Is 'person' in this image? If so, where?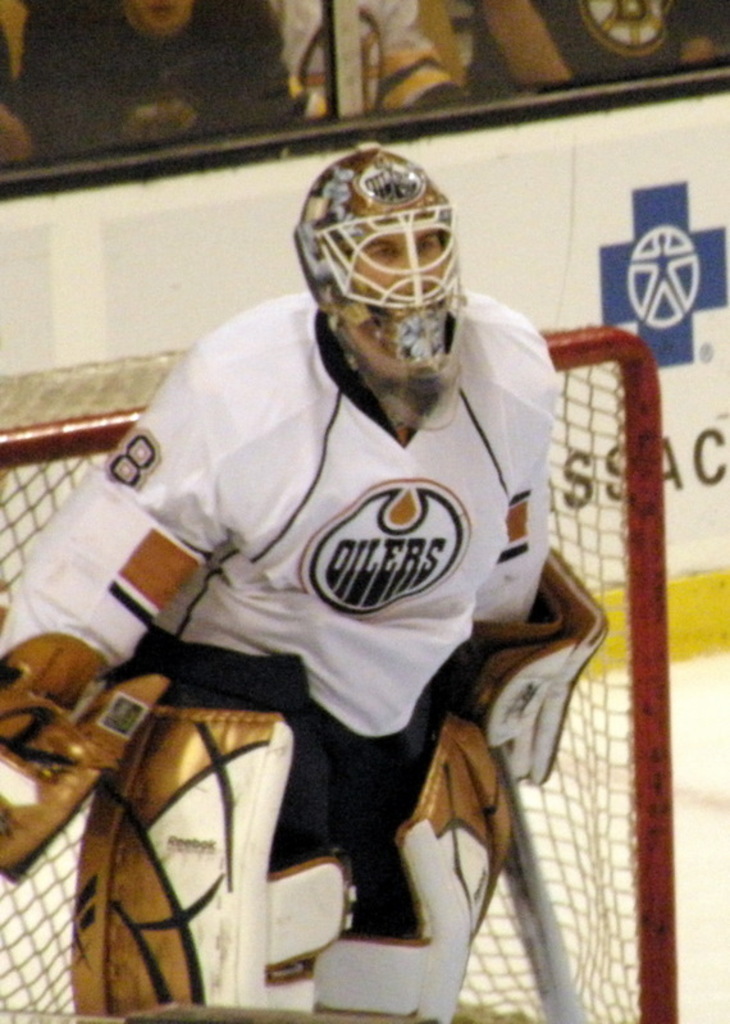
Yes, at l=76, t=123, r=610, b=1007.
